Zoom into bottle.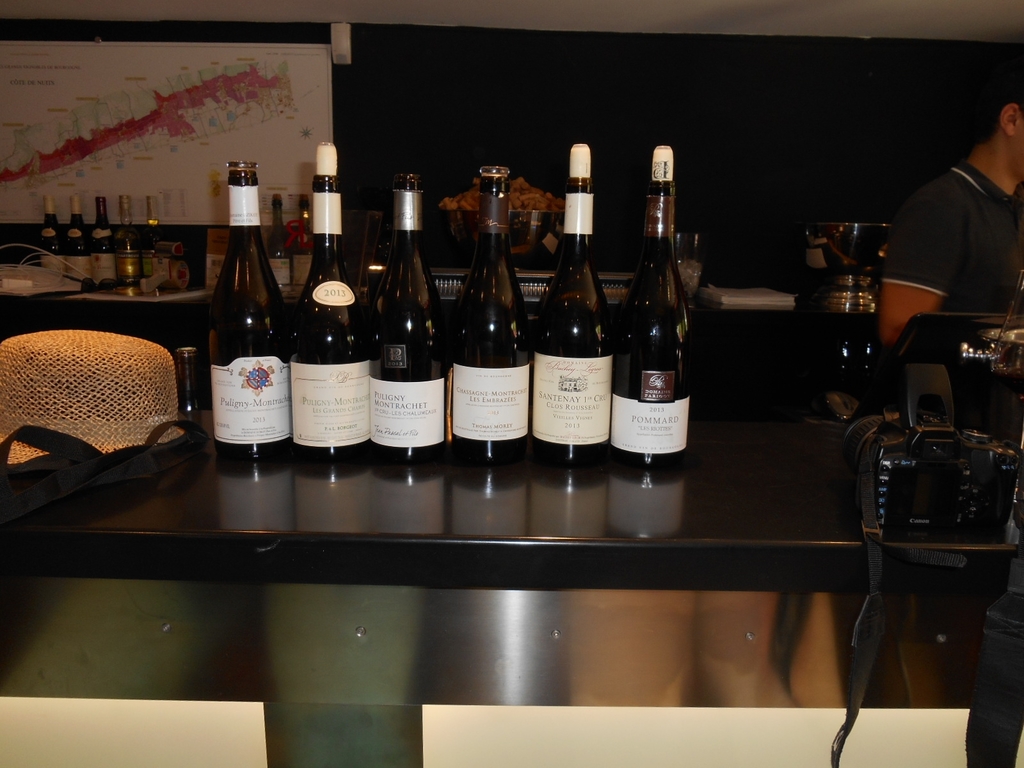
Zoom target: BBox(115, 195, 138, 288).
